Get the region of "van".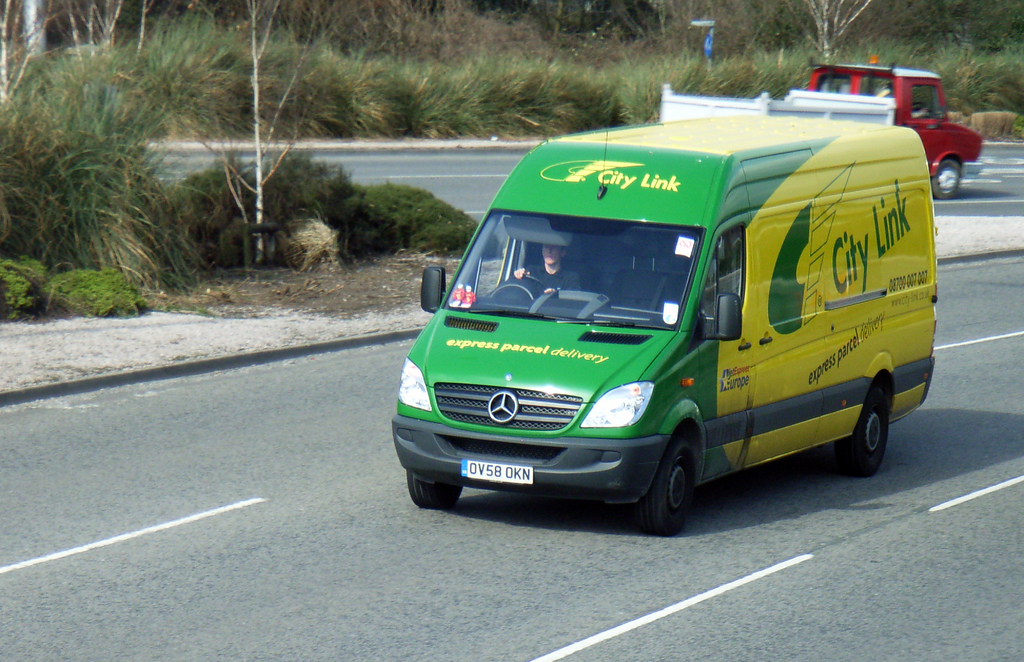
<box>392,109,938,533</box>.
